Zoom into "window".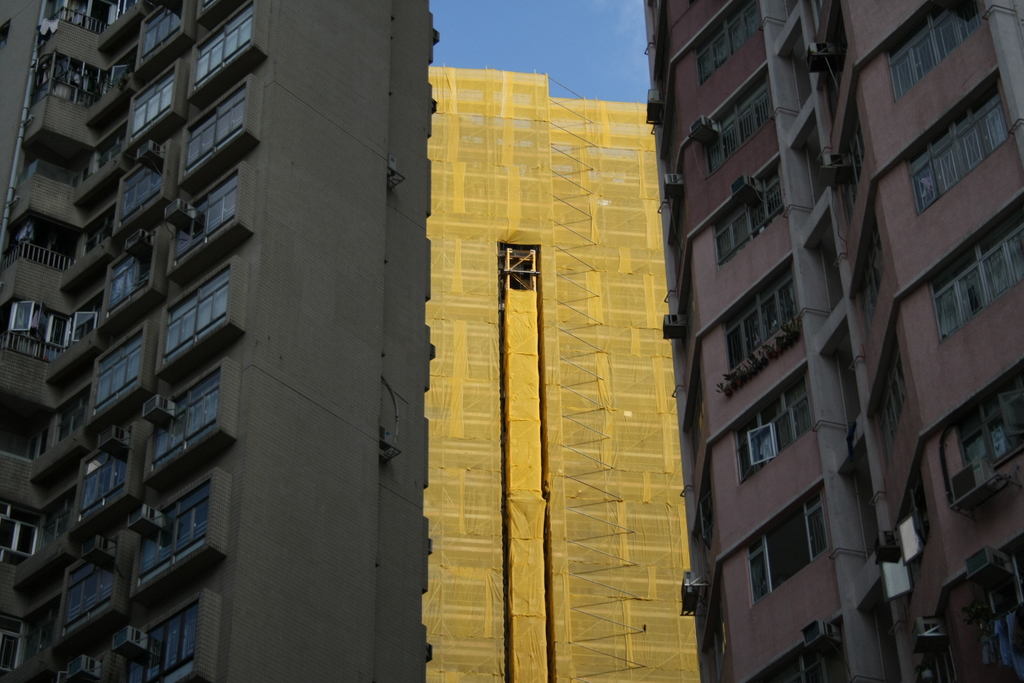
Zoom target: rect(49, 644, 99, 682).
